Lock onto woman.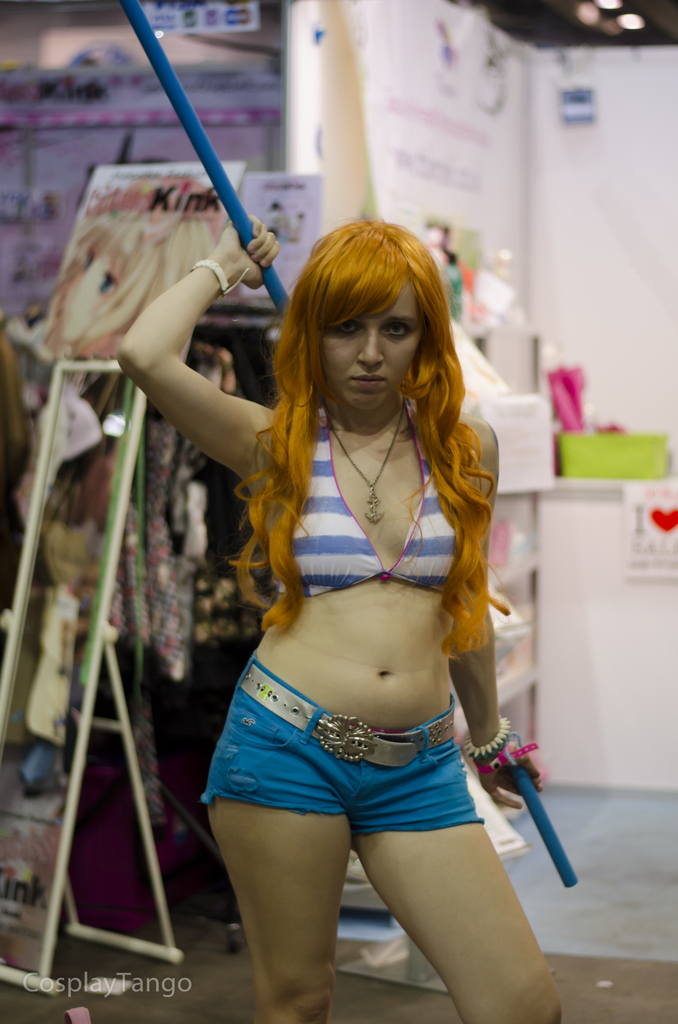
Locked: (left=174, top=163, right=553, bottom=1023).
